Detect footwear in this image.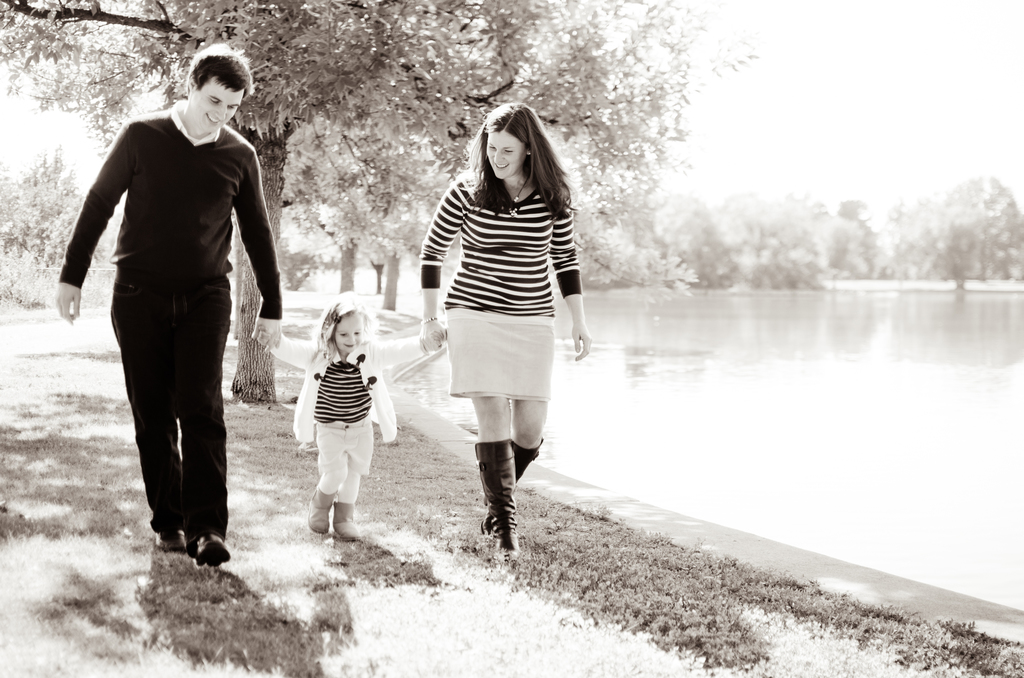
Detection: rect(474, 436, 546, 525).
